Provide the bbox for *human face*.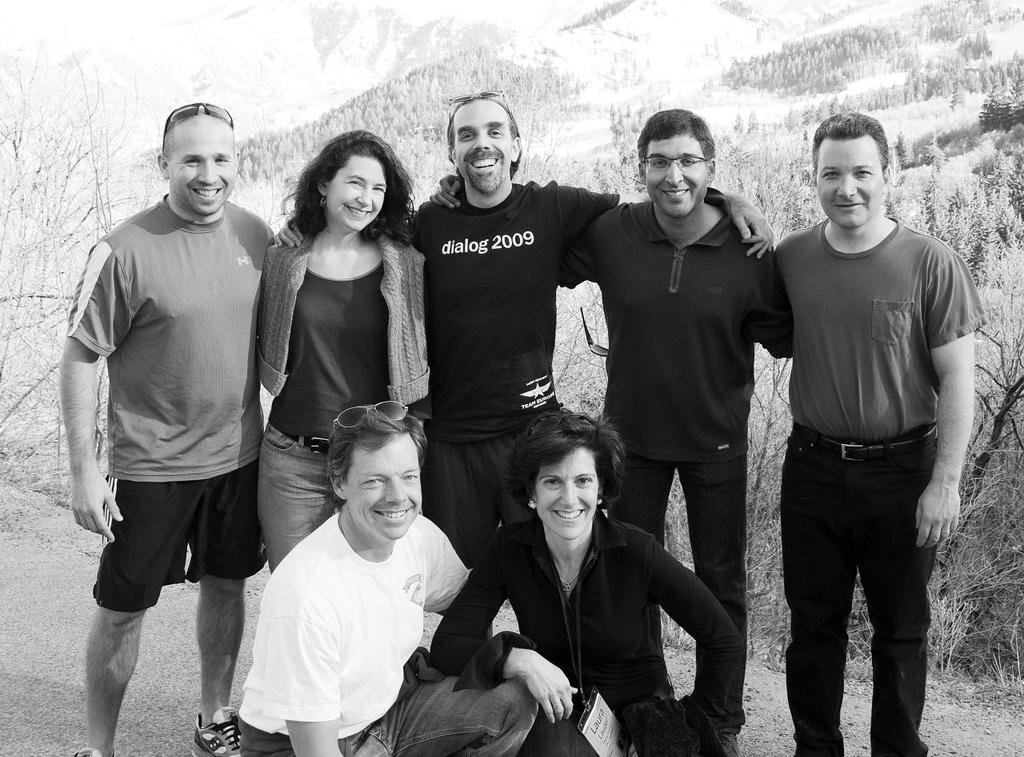
[816, 139, 883, 228].
